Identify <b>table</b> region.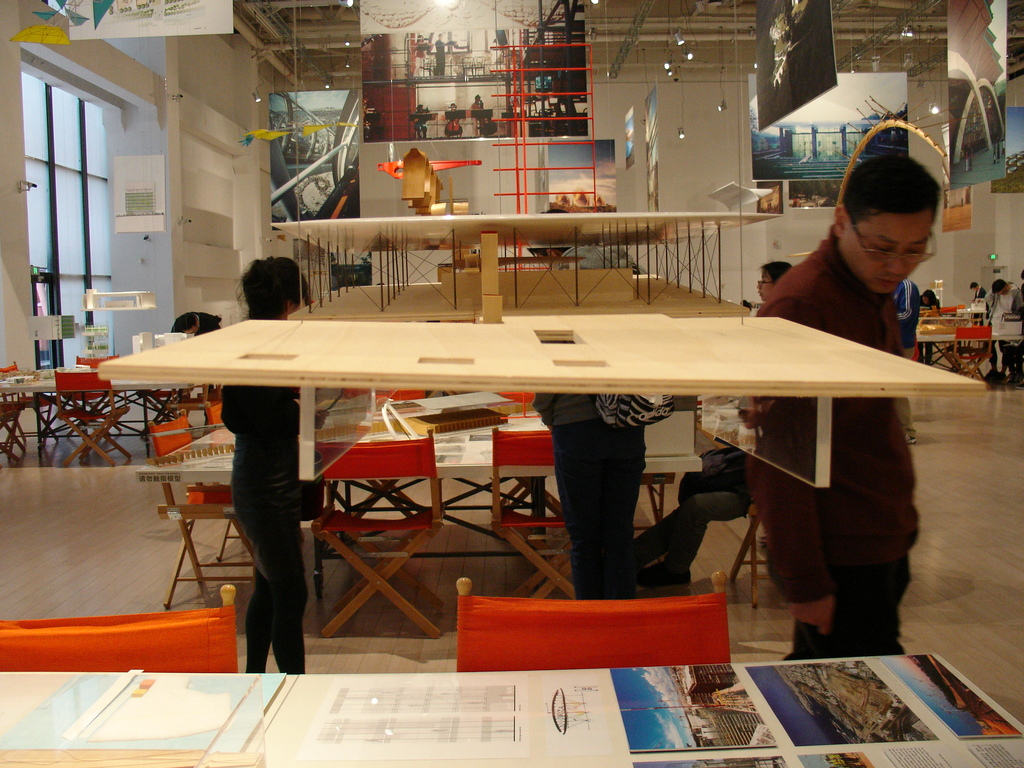
Region: select_region(87, 301, 936, 608).
